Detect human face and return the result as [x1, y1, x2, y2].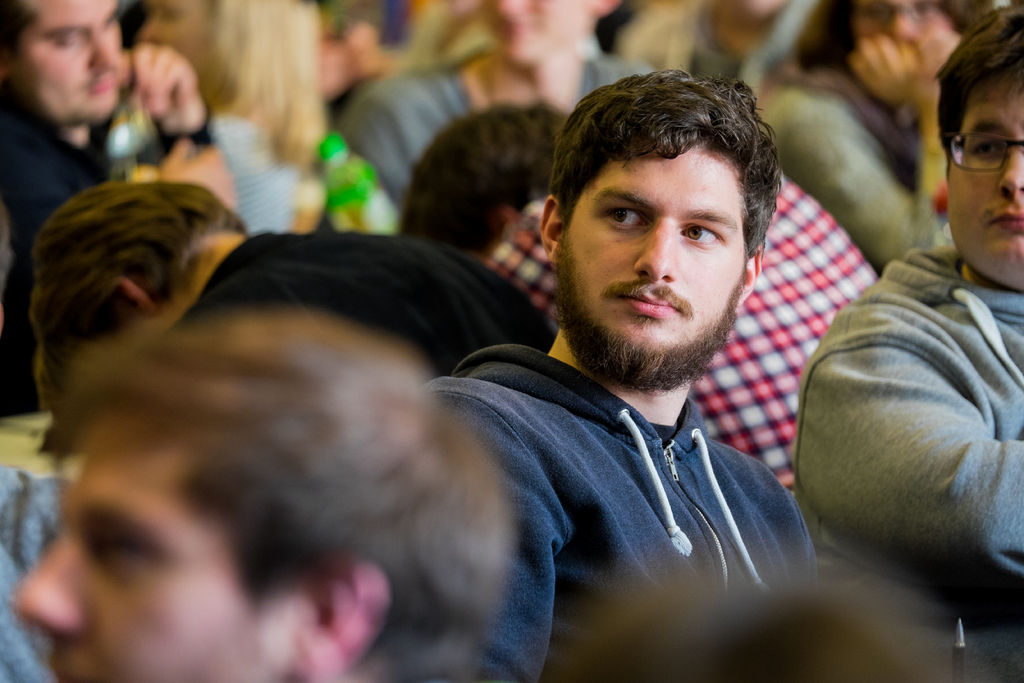
[13, 415, 289, 682].
